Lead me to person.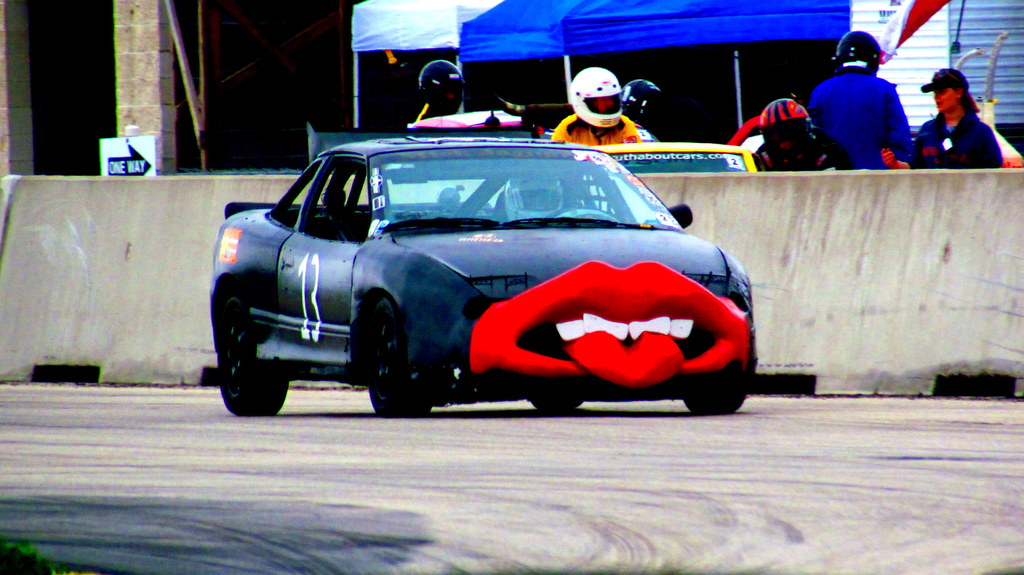
Lead to rect(417, 58, 472, 122).
